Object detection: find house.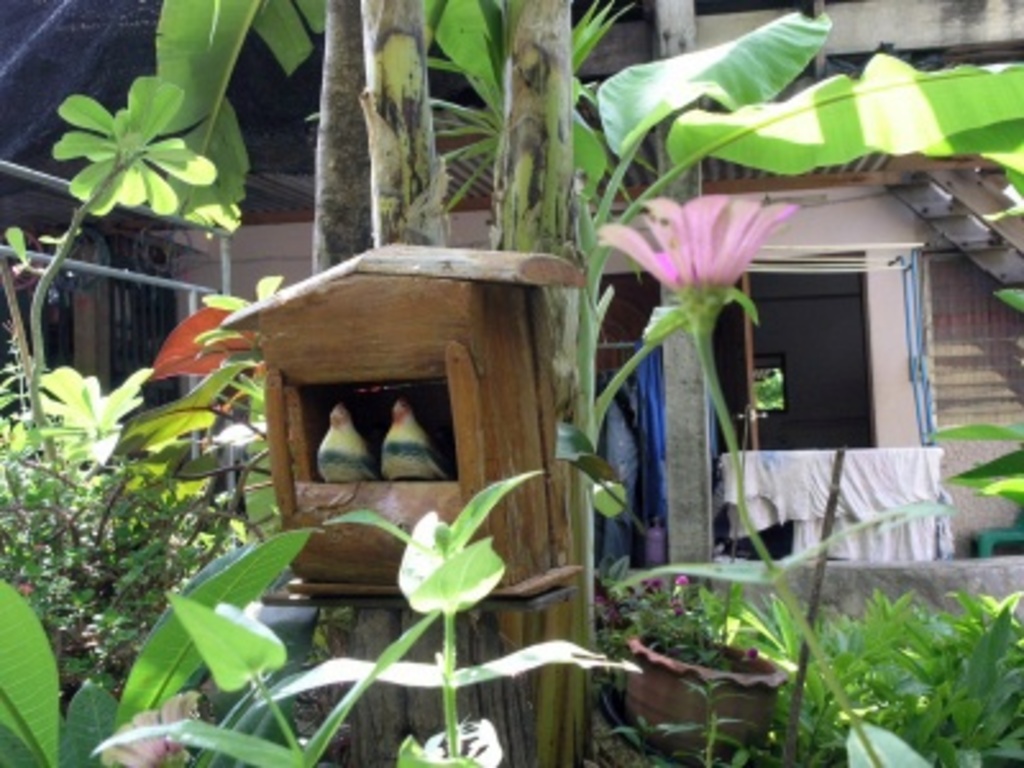
0, 0, 1021, 765.
